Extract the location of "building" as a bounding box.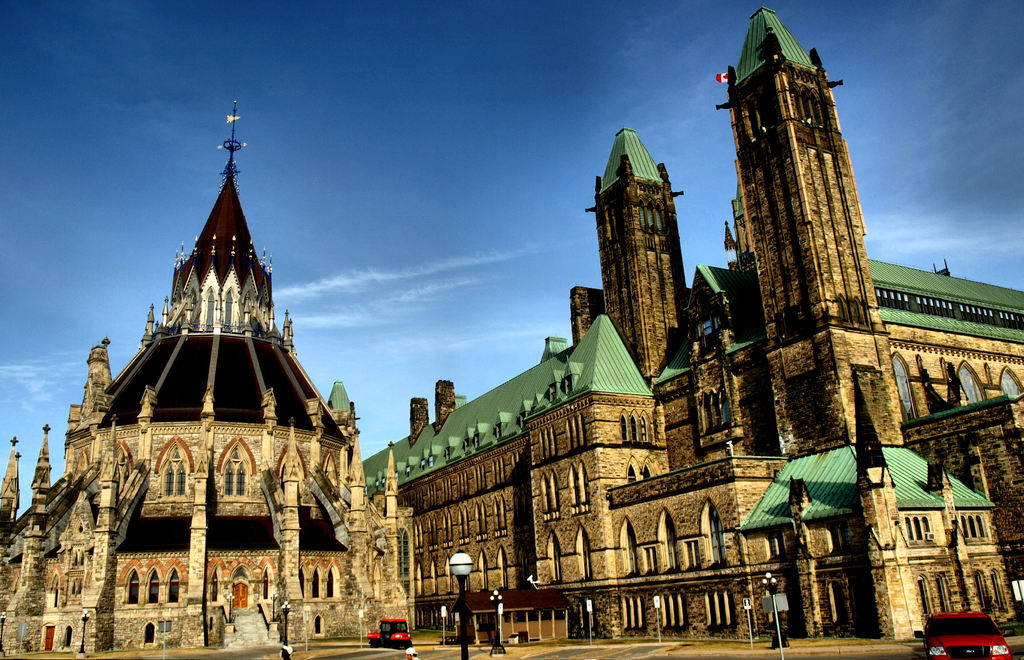
{"left": 0, "top": 102, "right": 419, "bottom": 653}.
